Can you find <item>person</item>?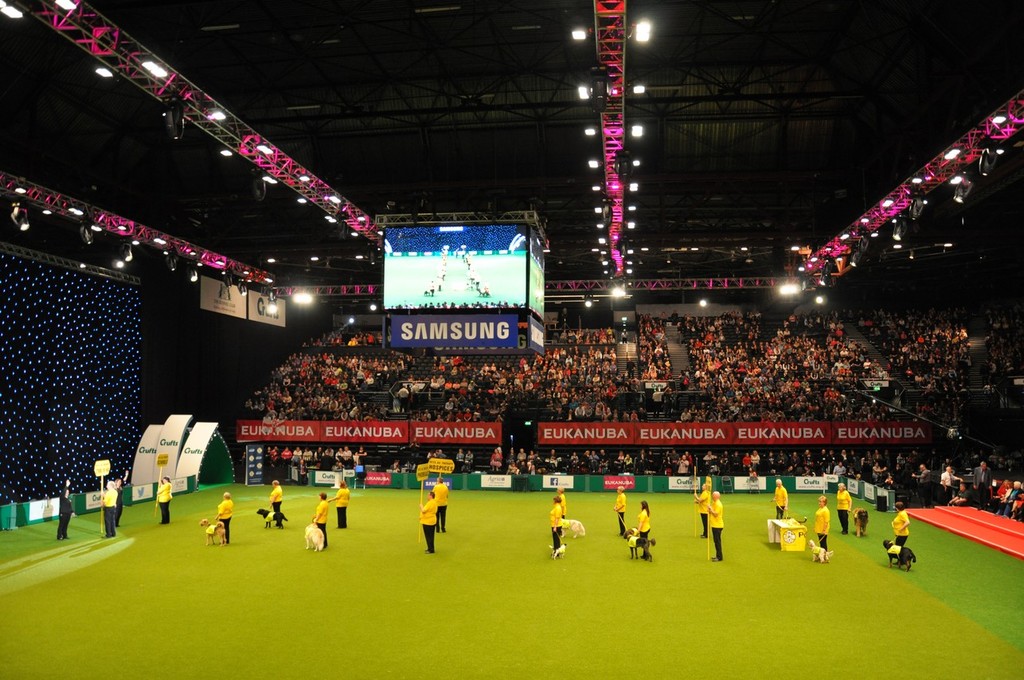
Yes, bounding box: rect(549, 496, 561, 557).
